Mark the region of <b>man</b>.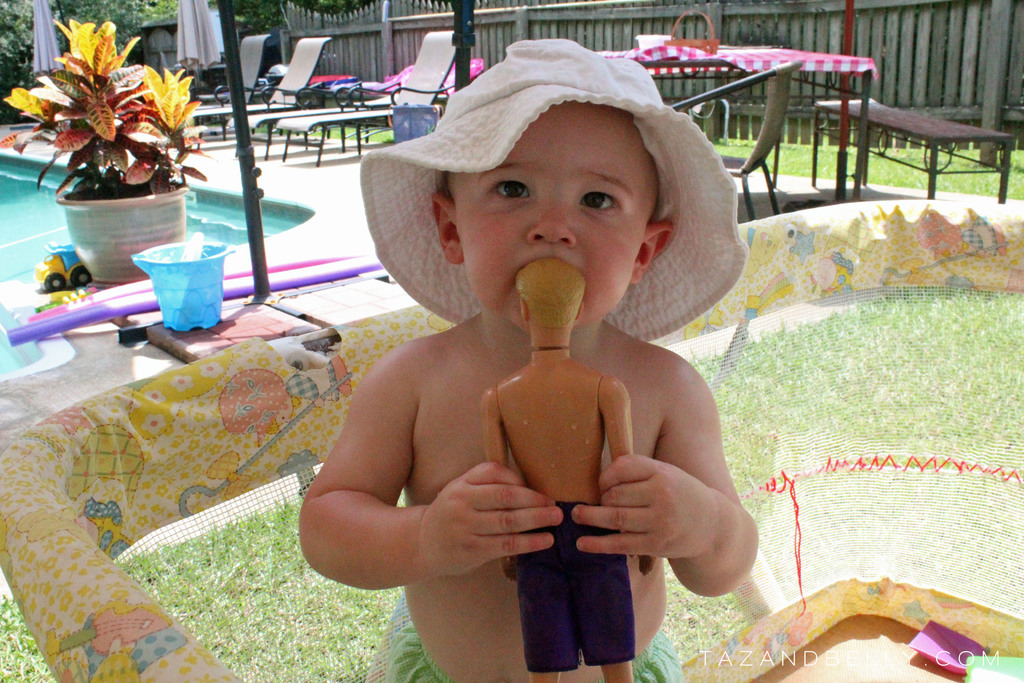
Region: (485,265,657,682).
